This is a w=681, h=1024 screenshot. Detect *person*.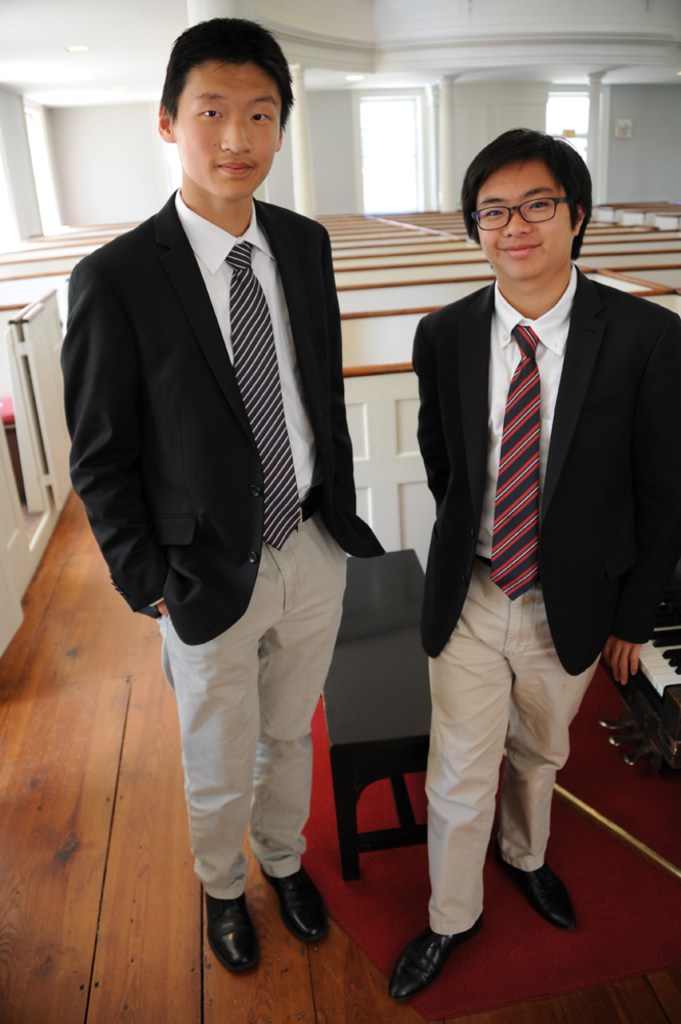
<bbox>384, 118, 680, 1001</bbox>.
